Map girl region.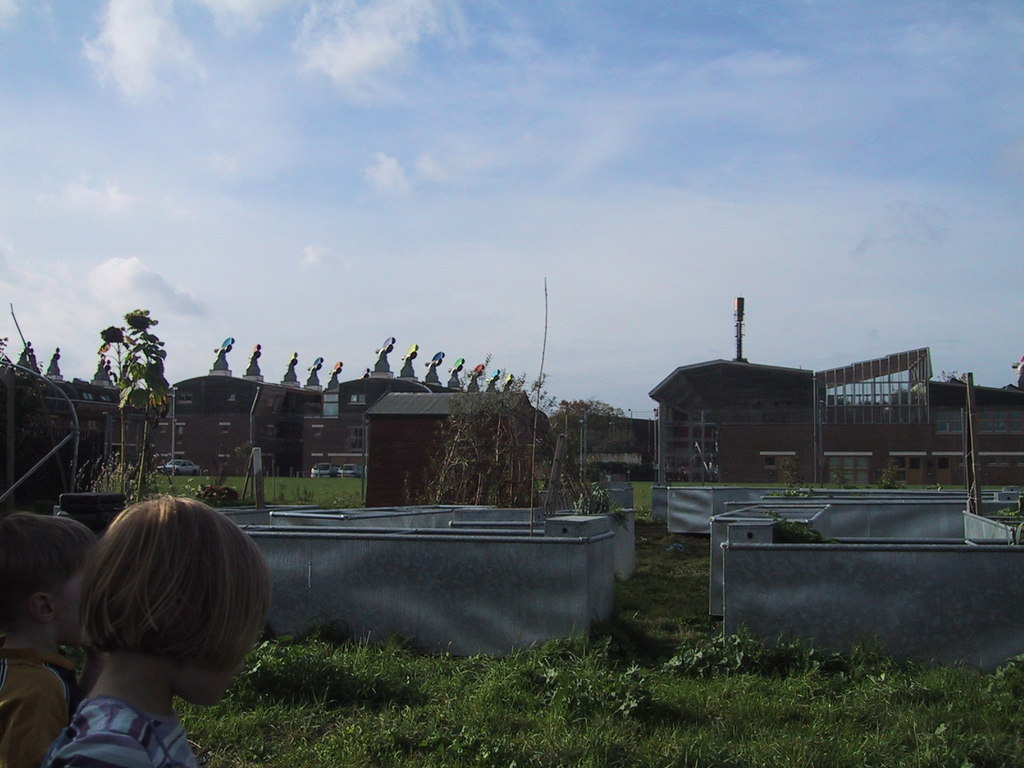
Mapped to crop(45, 494, 271, 767).
